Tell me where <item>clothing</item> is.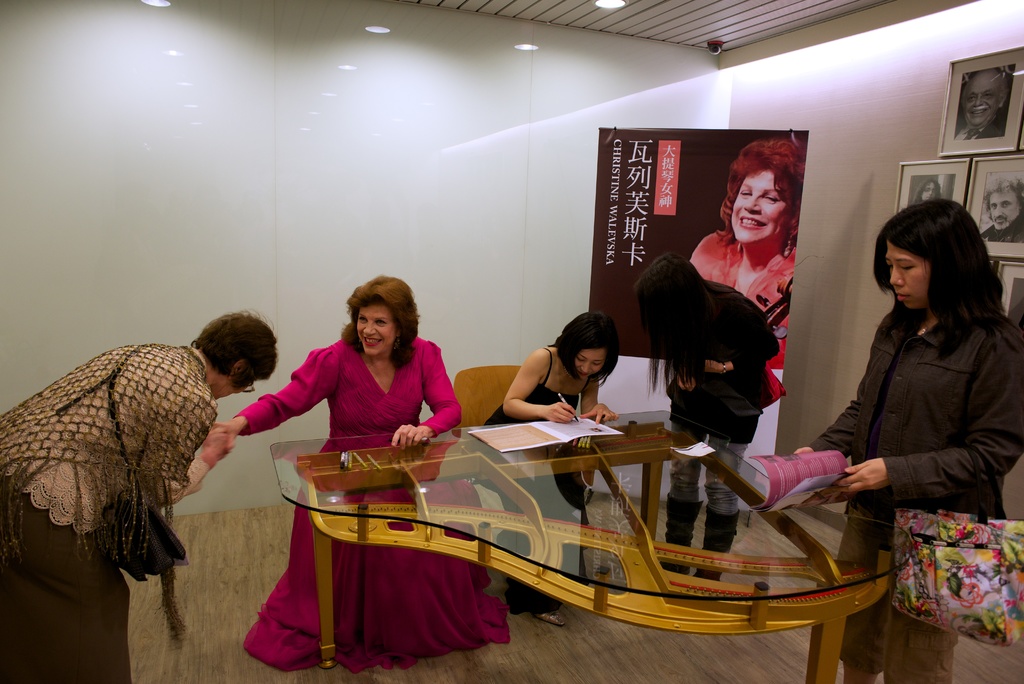
<item>clothing</item> is at BBox(671, 273, 783, 590).
